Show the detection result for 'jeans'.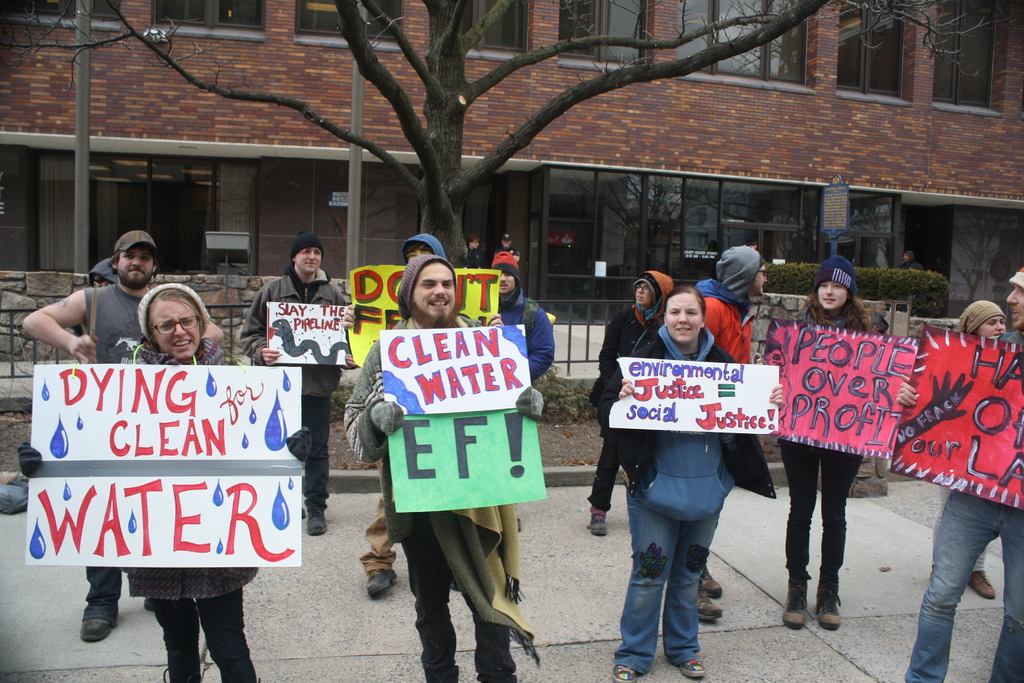
region(901, 488, 1023, 682).
